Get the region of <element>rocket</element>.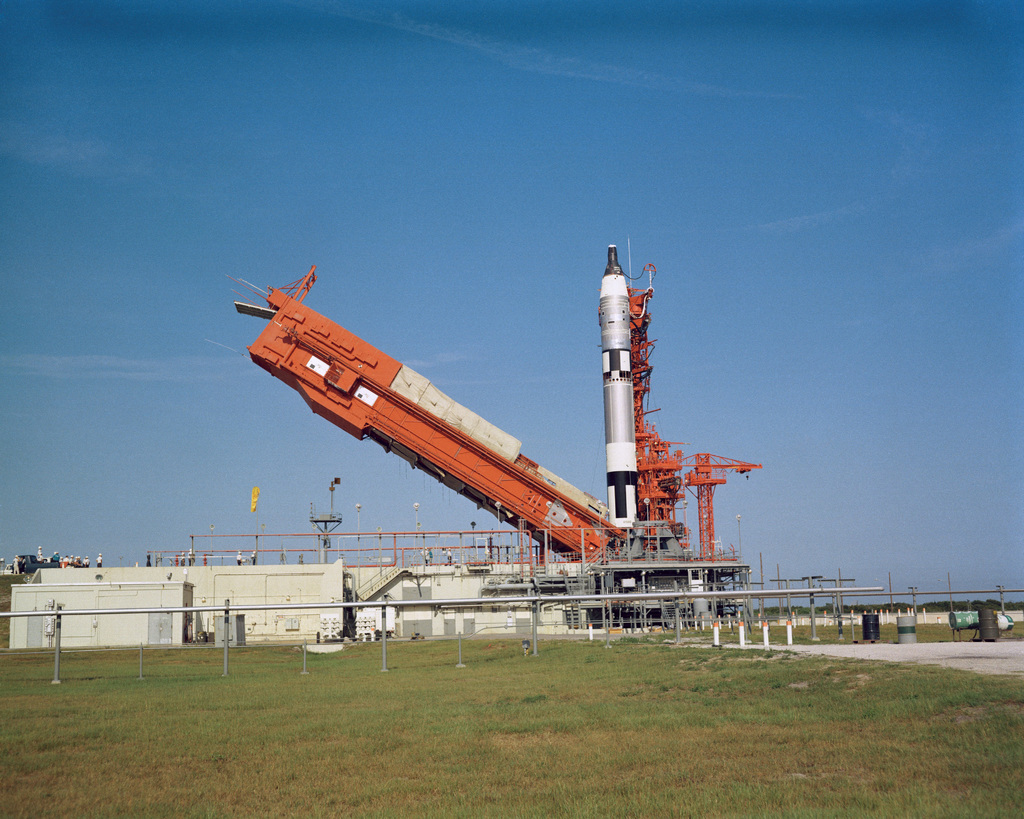
left=564, top=232, right=675, bottom=513.
